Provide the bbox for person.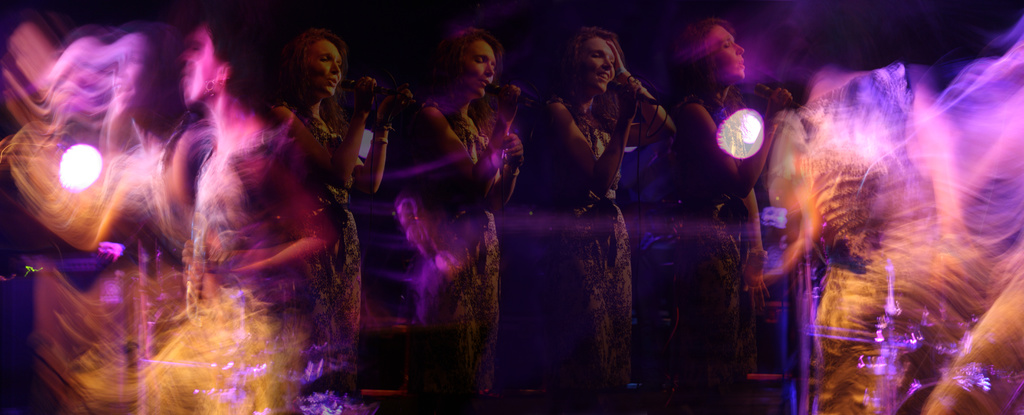
left=386, top=32, right=538, bottom=407.
